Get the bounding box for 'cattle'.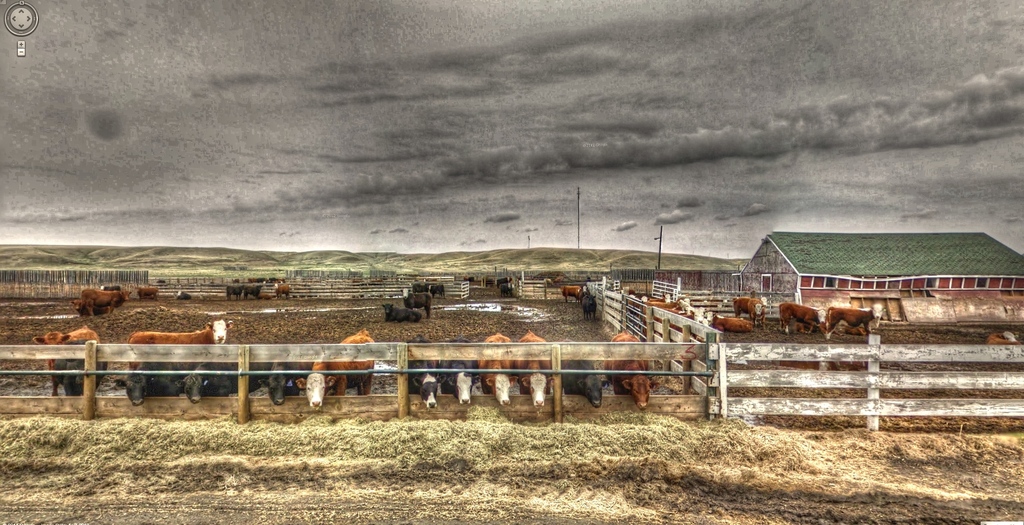
[left=602, top=332, right=661, bottom=407].
